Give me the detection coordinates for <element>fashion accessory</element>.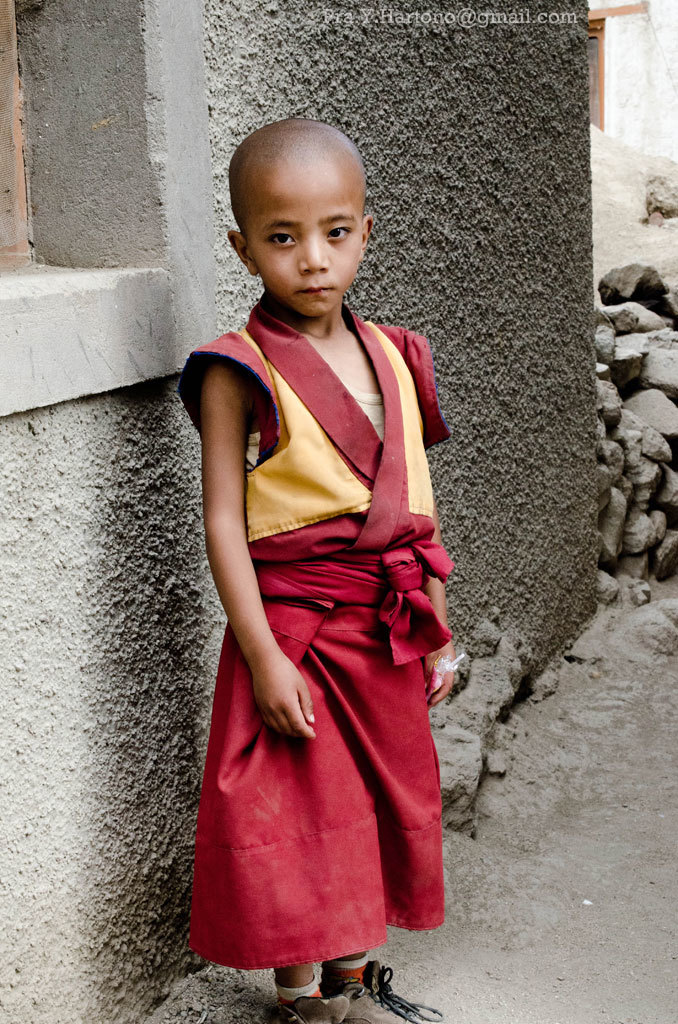
[270,978,380,1023].
